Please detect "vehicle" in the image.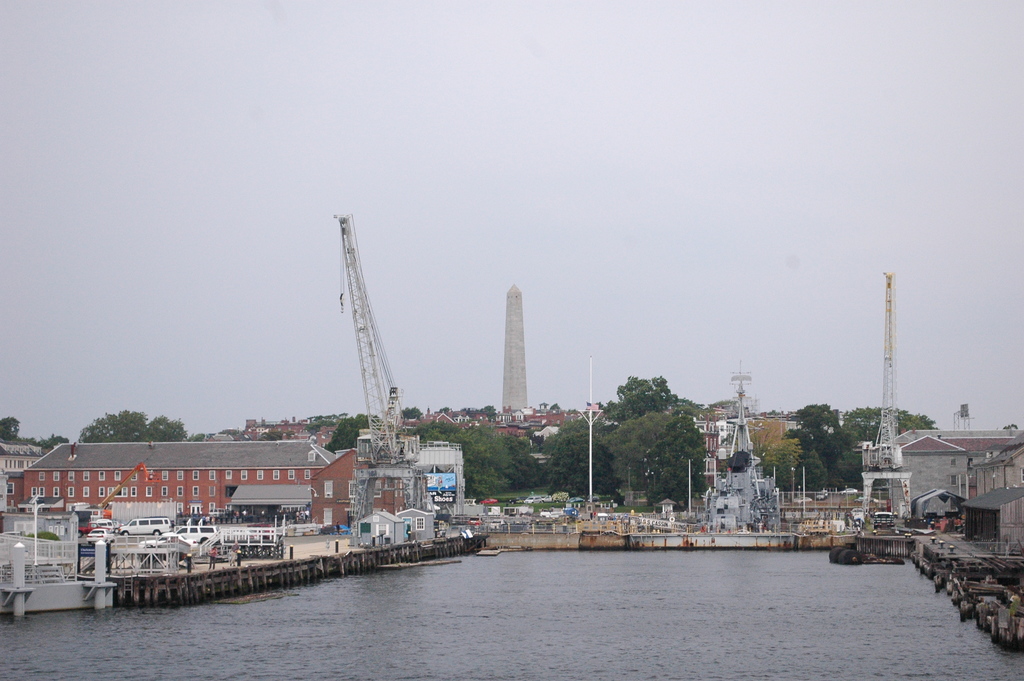
Rect(114, 518, 168, 537).
